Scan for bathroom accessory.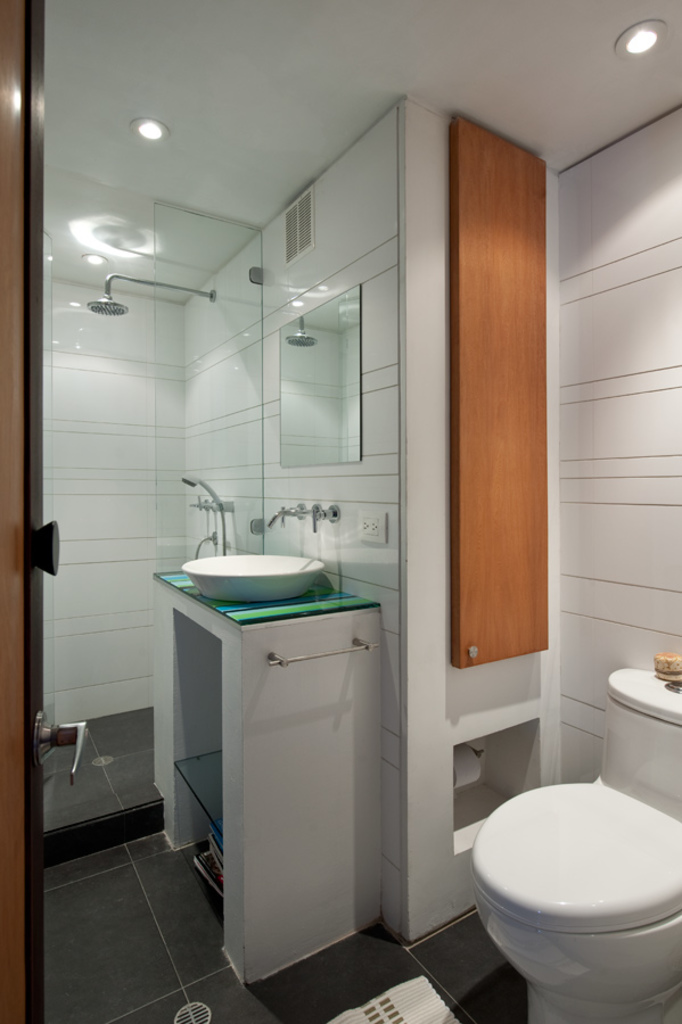
Scan result: left=255, top=484, right=343, bottom=534.
